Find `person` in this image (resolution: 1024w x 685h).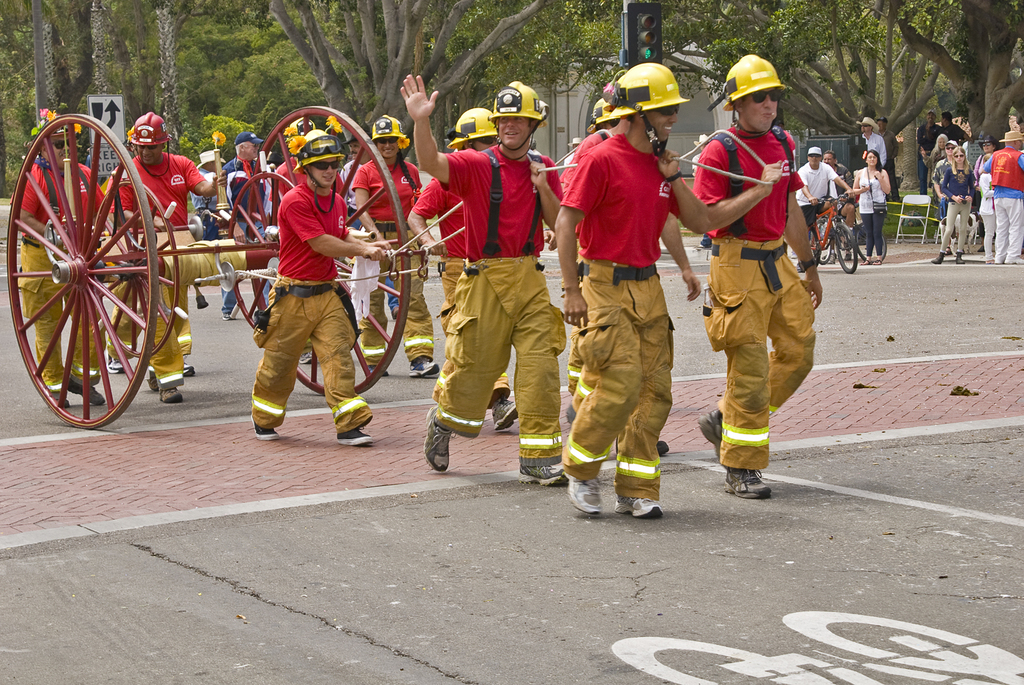
rect(919, 113, 939, 173).
